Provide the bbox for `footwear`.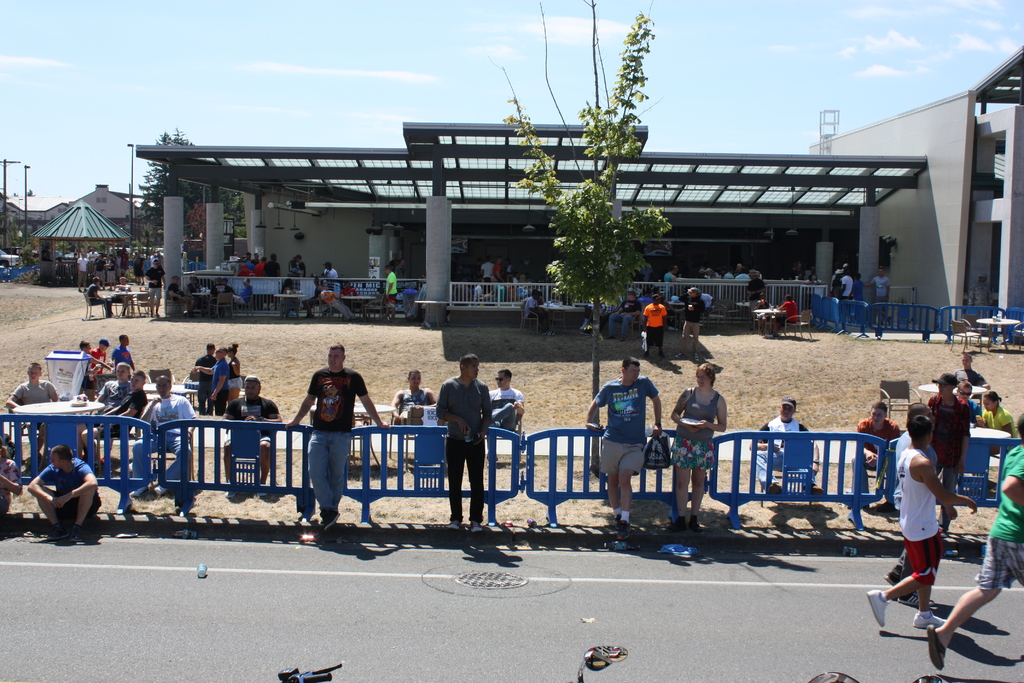
448/520/457/531.
